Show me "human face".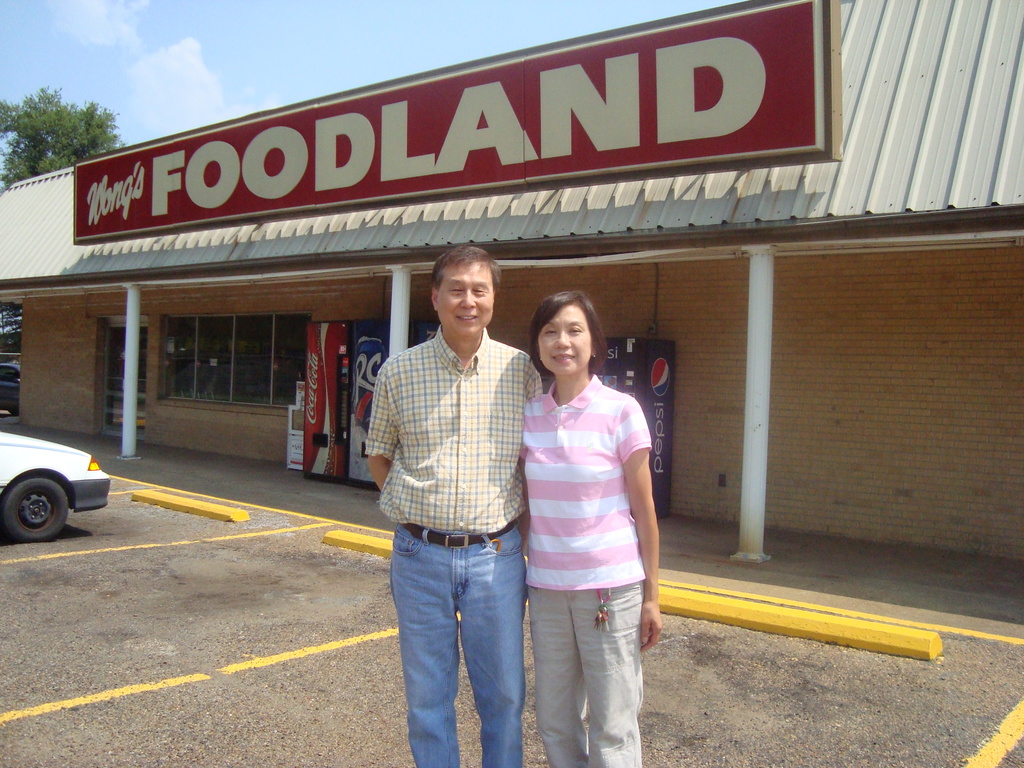
"human face" is here: (x1=540, y1=305, x2=592, y2=370).
